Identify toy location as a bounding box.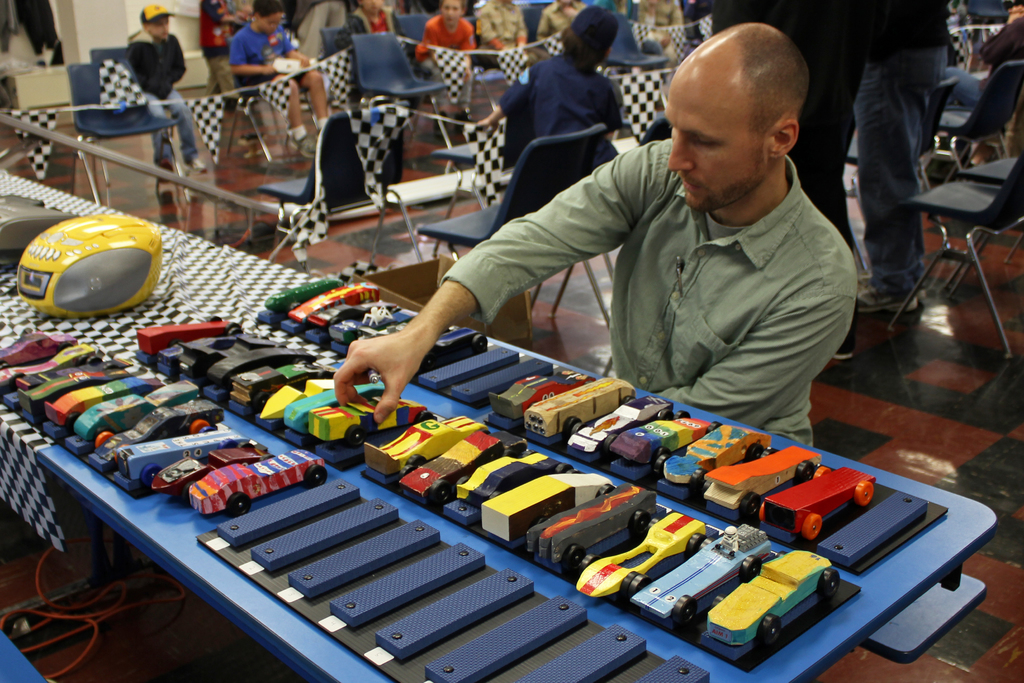
[371,407,486,488].
